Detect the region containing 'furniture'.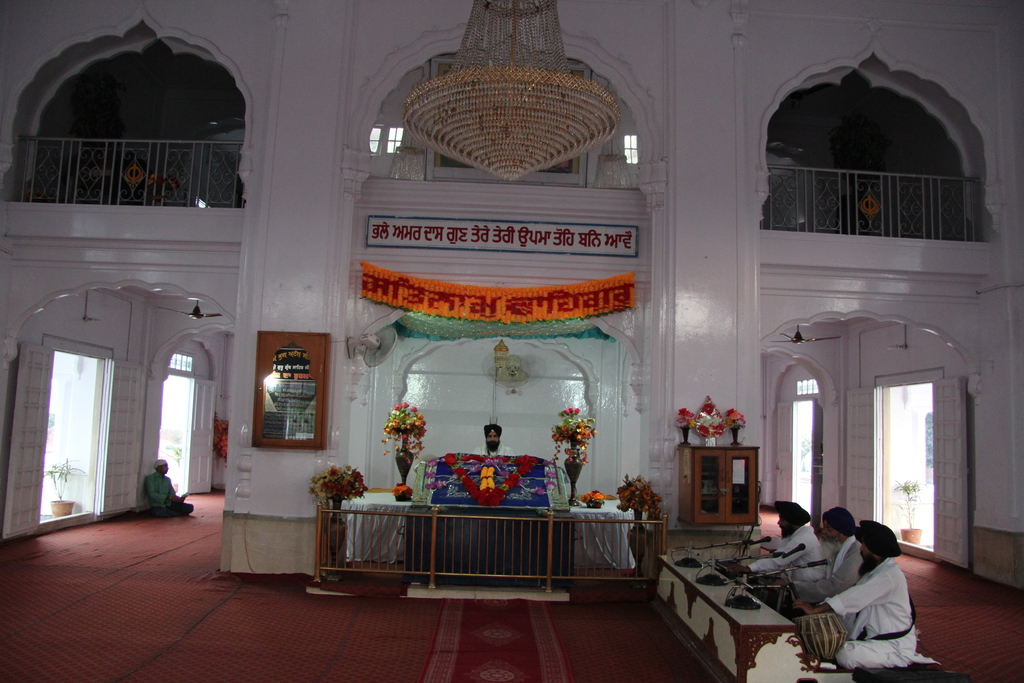
(343, 491, 634, 570).
